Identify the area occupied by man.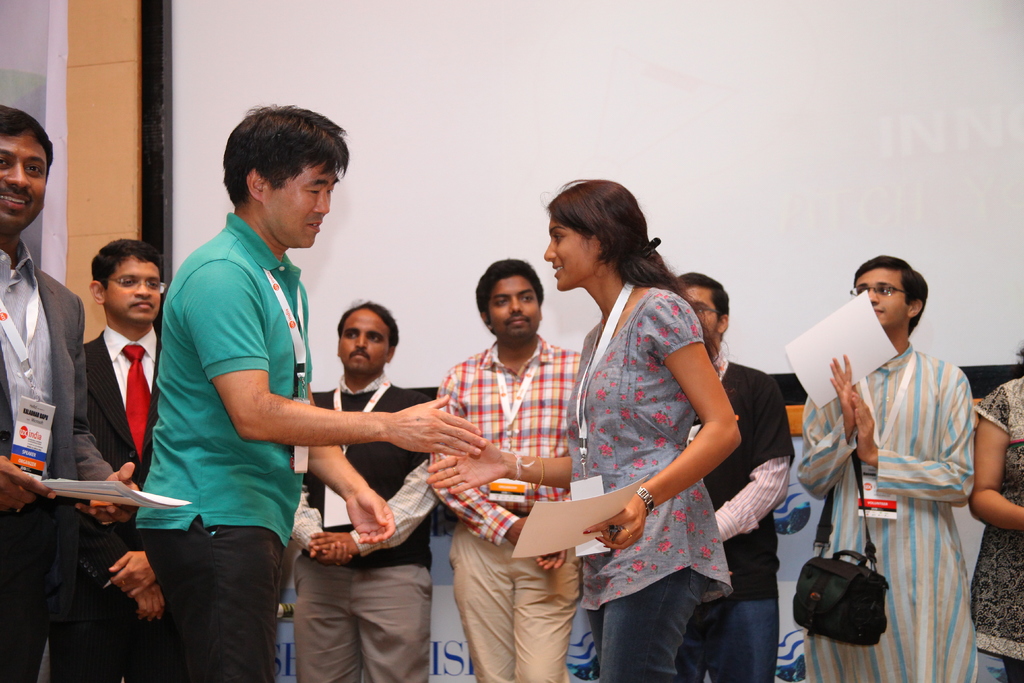
Area: [x1=0, y1=104, x2=134, y2=682].
